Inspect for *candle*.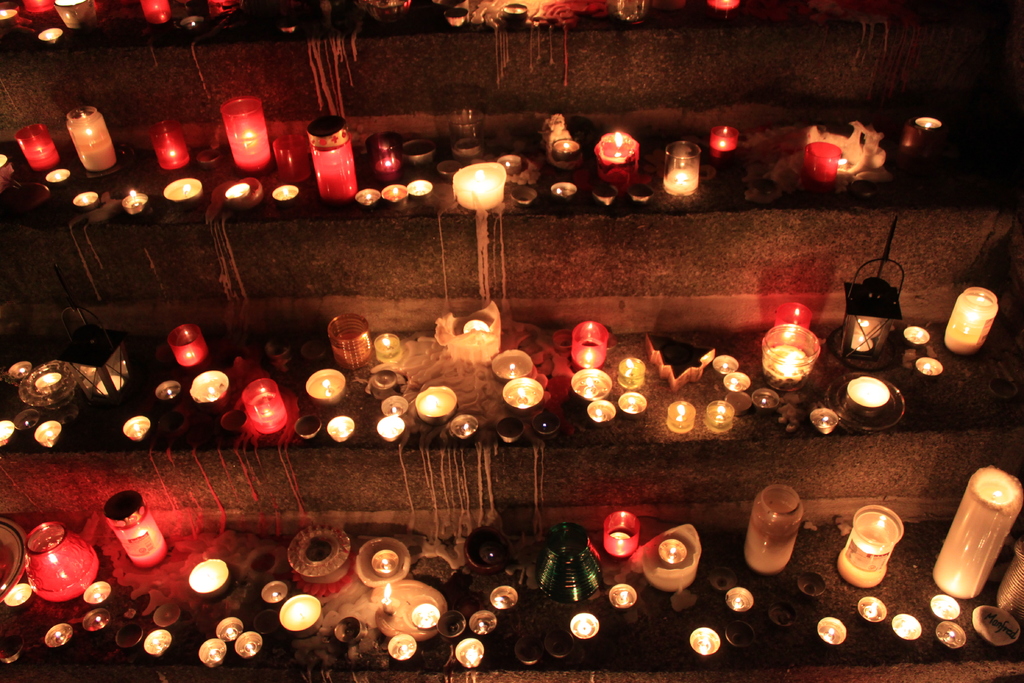
Inspection: (928,591,959,617).
